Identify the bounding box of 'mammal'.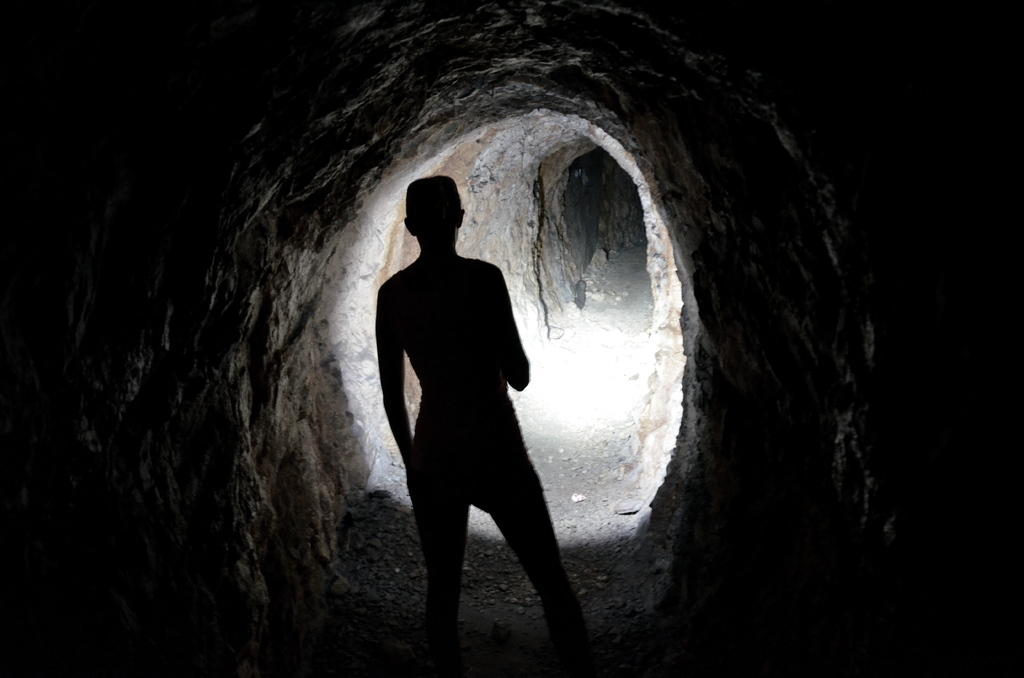
select_region(355, 179, 572, 653).
